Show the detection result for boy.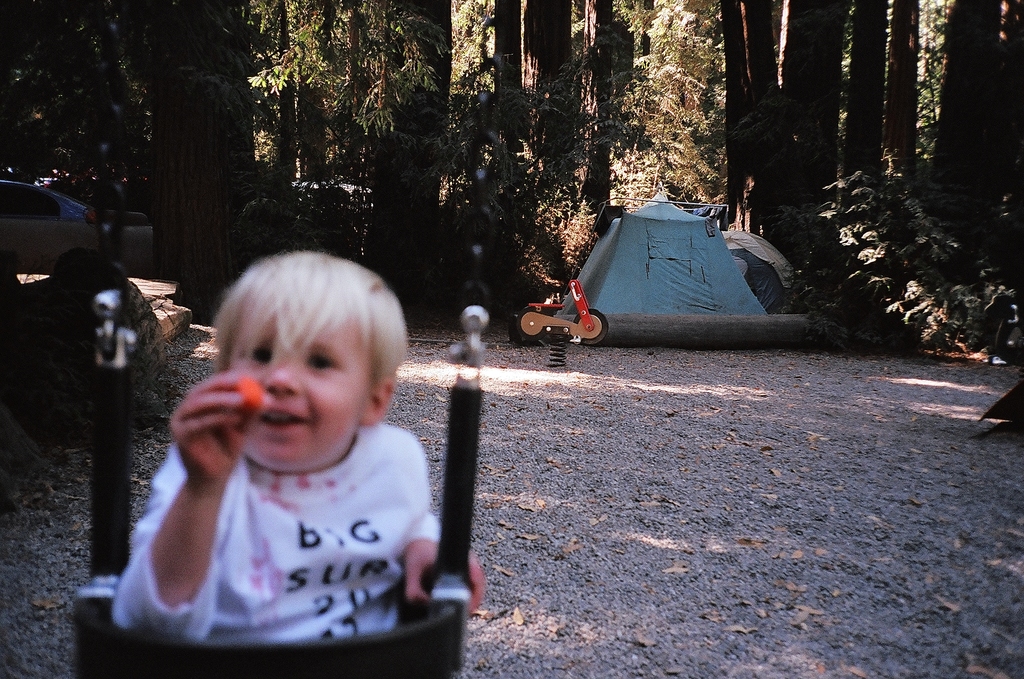
(112, 251, 484, 648).
